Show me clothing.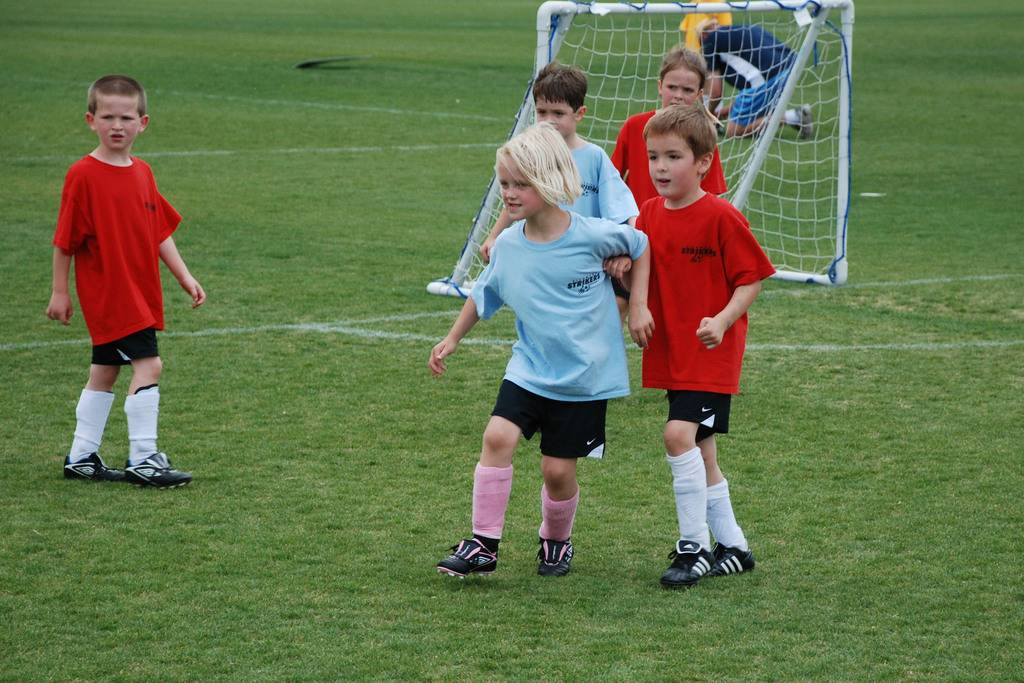
clothing is here: bbox=(605, 106, 728, 210).
